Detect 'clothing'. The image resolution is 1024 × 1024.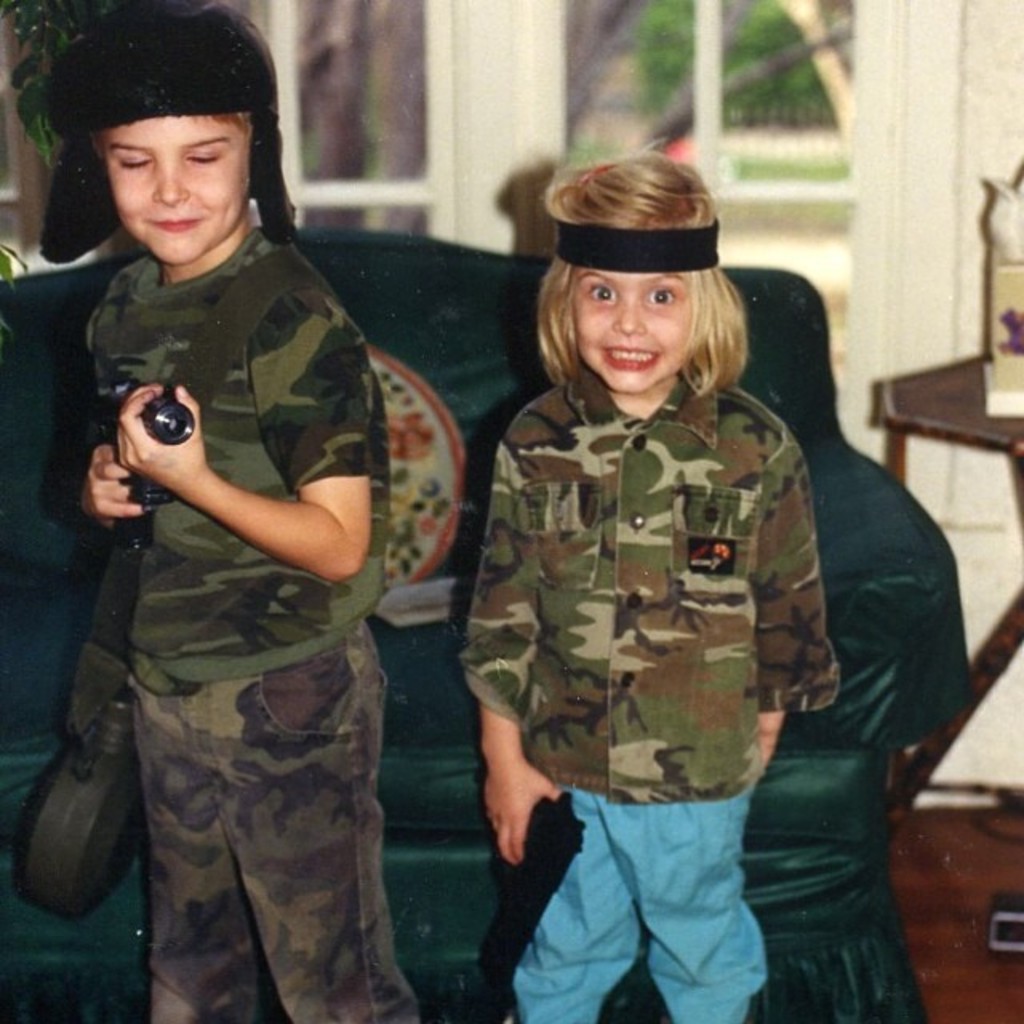
{"left": 69, "top": 234, "right": 421, "bottom": 1022}.
